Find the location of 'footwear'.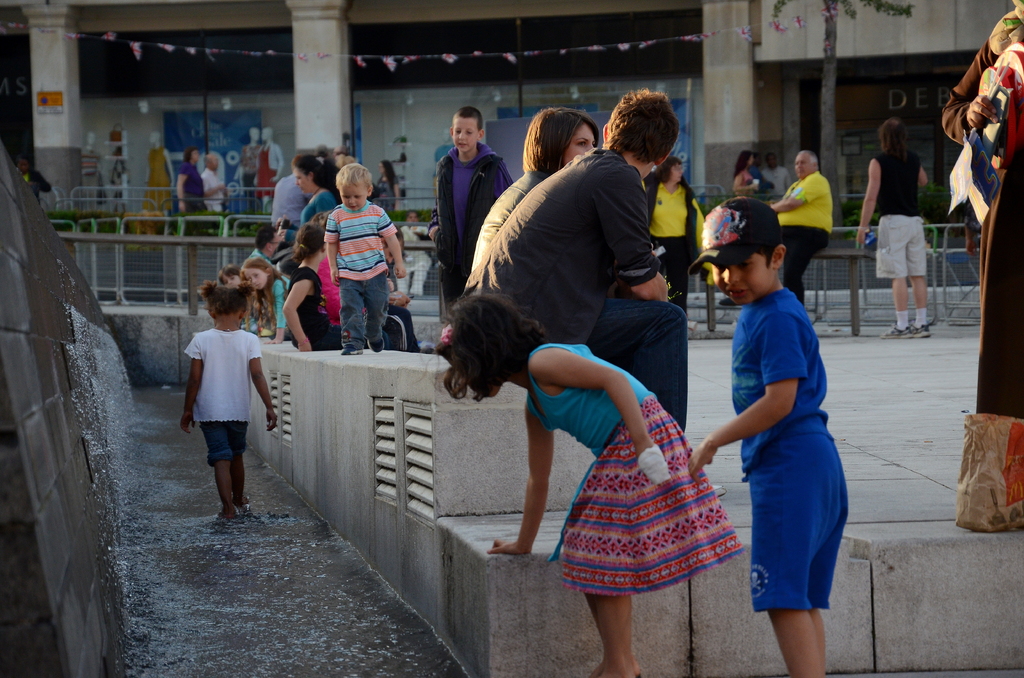
Location: (x1=911, y1=325, x2=932, y2=341).
